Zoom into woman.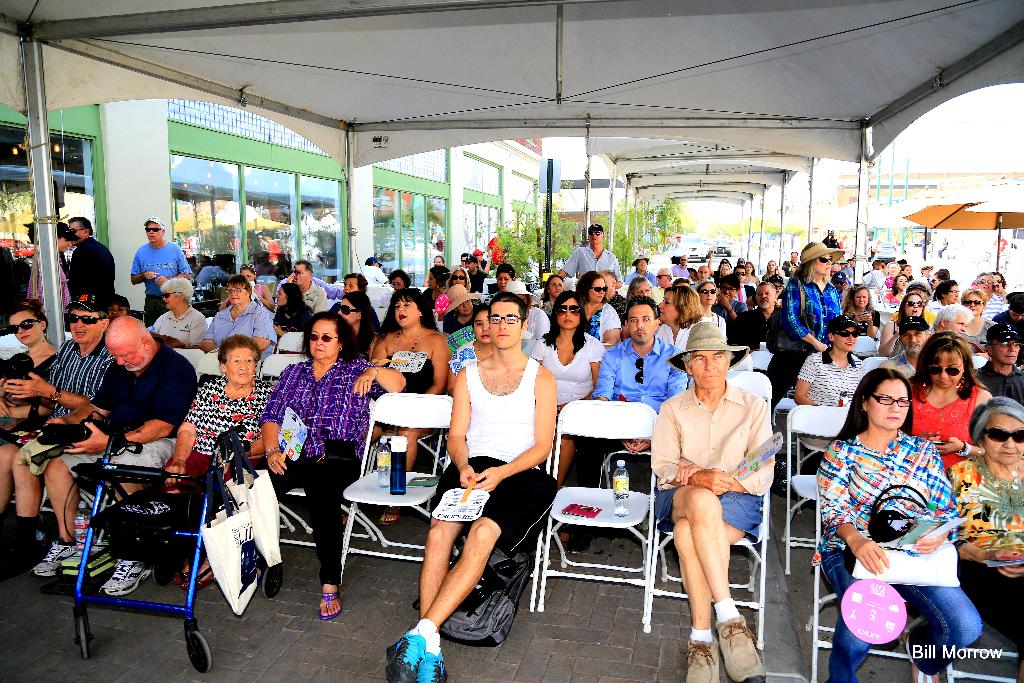
Zoom target: 764,238,845,414.
